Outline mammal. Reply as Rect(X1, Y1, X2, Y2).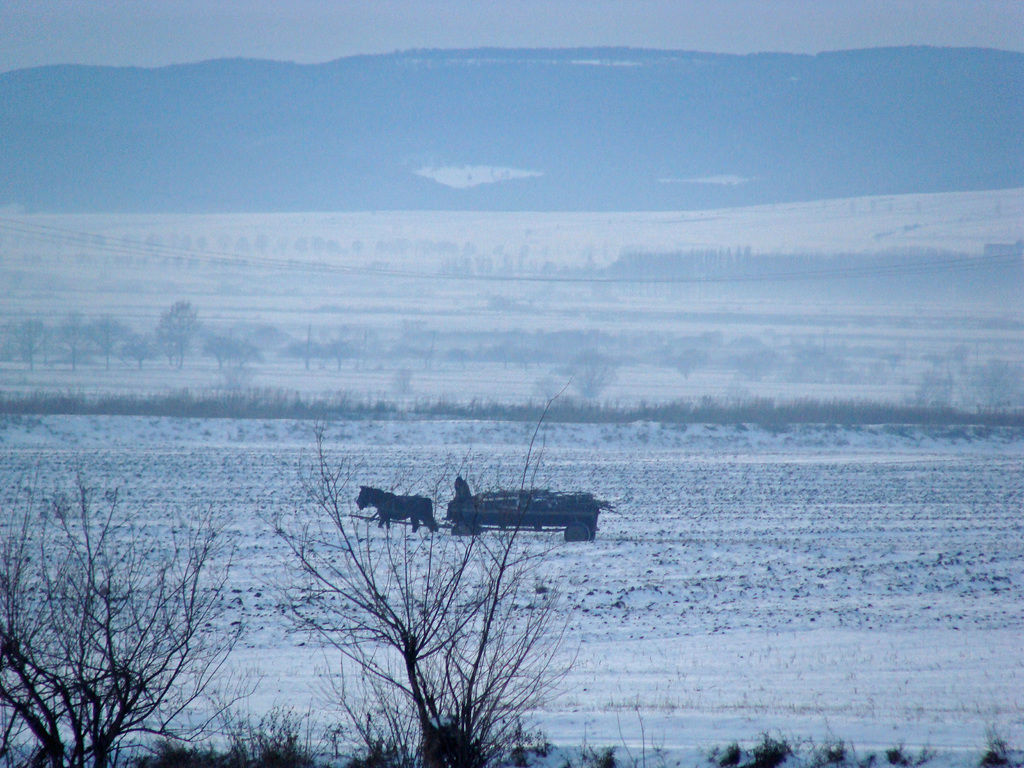
Rect(443, 475, 476, 531).
